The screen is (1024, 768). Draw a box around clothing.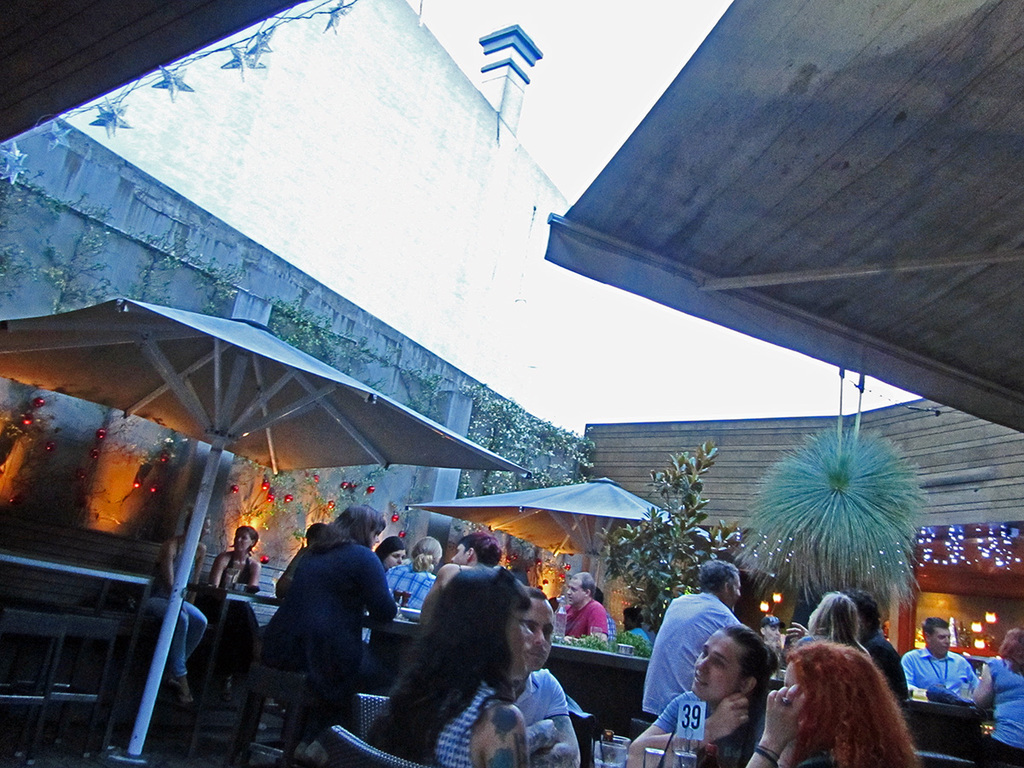
box=[983, 652, 1023, 763].
